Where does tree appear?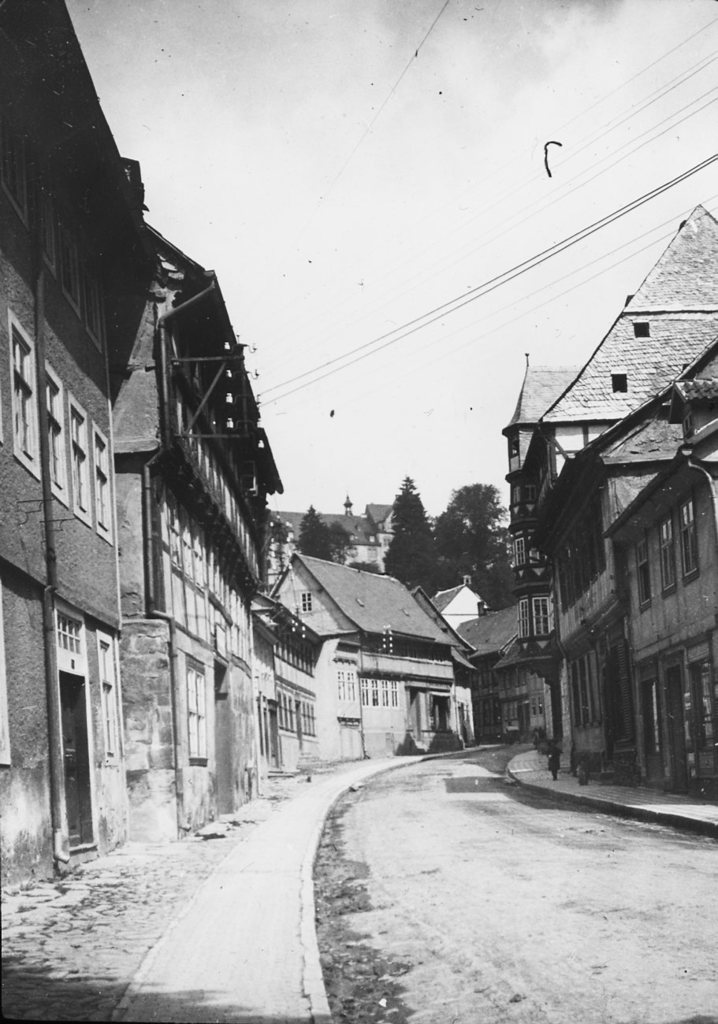
Appears at select_region(295, 499, 339, 562).
